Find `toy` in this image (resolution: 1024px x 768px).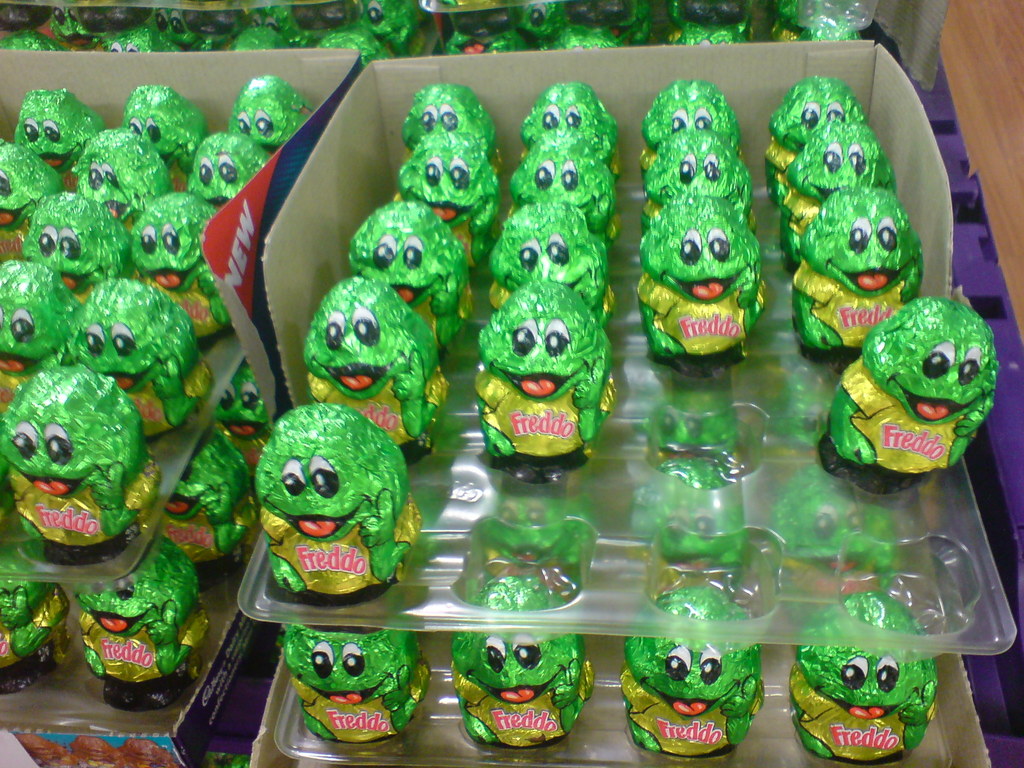
box(785, 583, 931, 767).
